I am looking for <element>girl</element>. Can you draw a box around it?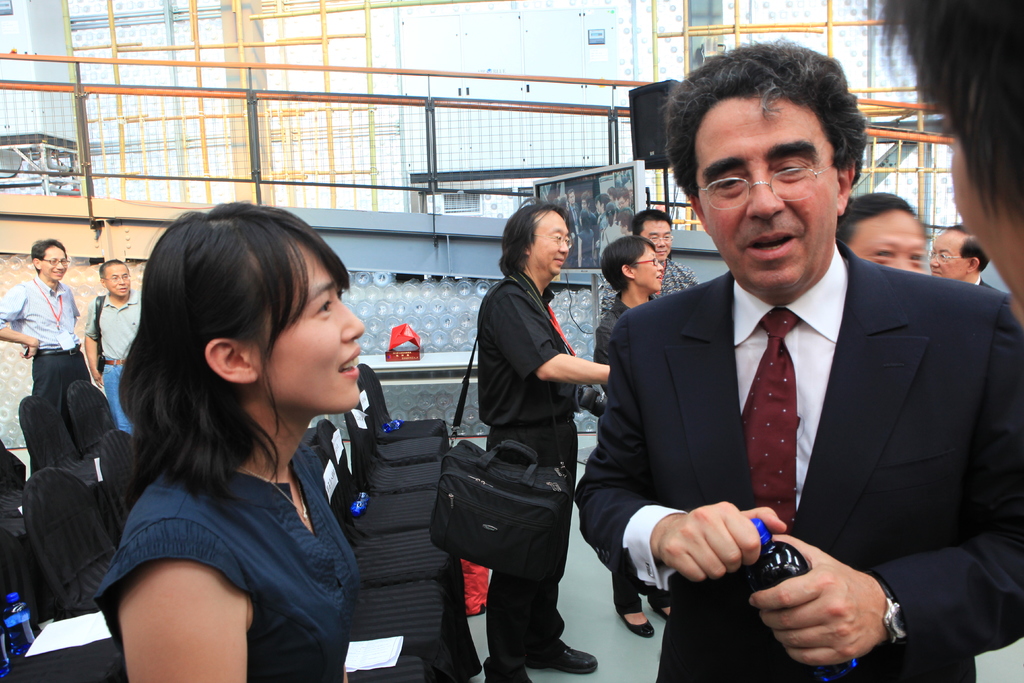
Sure, the bounding box is Rect(90, 198, 363, 682).
